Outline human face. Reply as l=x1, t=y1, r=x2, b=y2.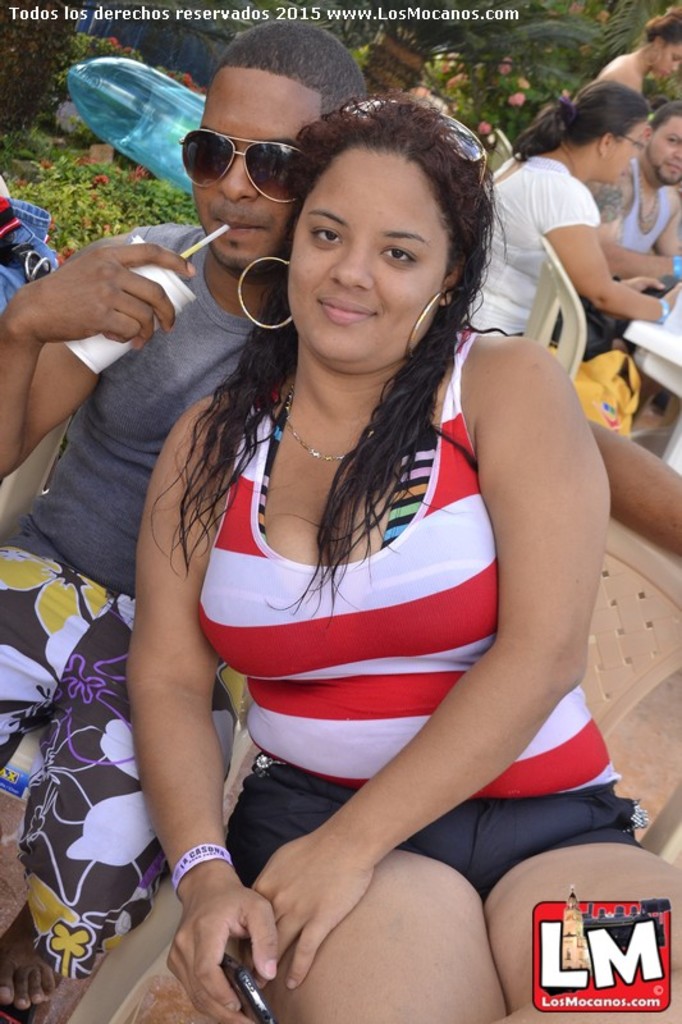
l=296, t=137, r=462, b=372.
